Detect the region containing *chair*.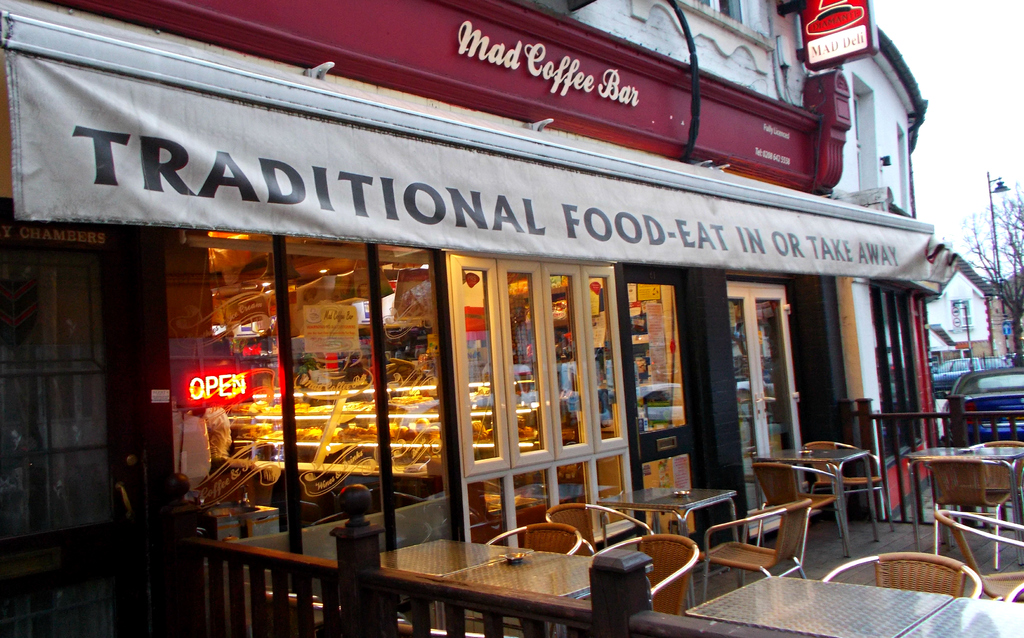
BBox(922, 456, 1023, 573).
